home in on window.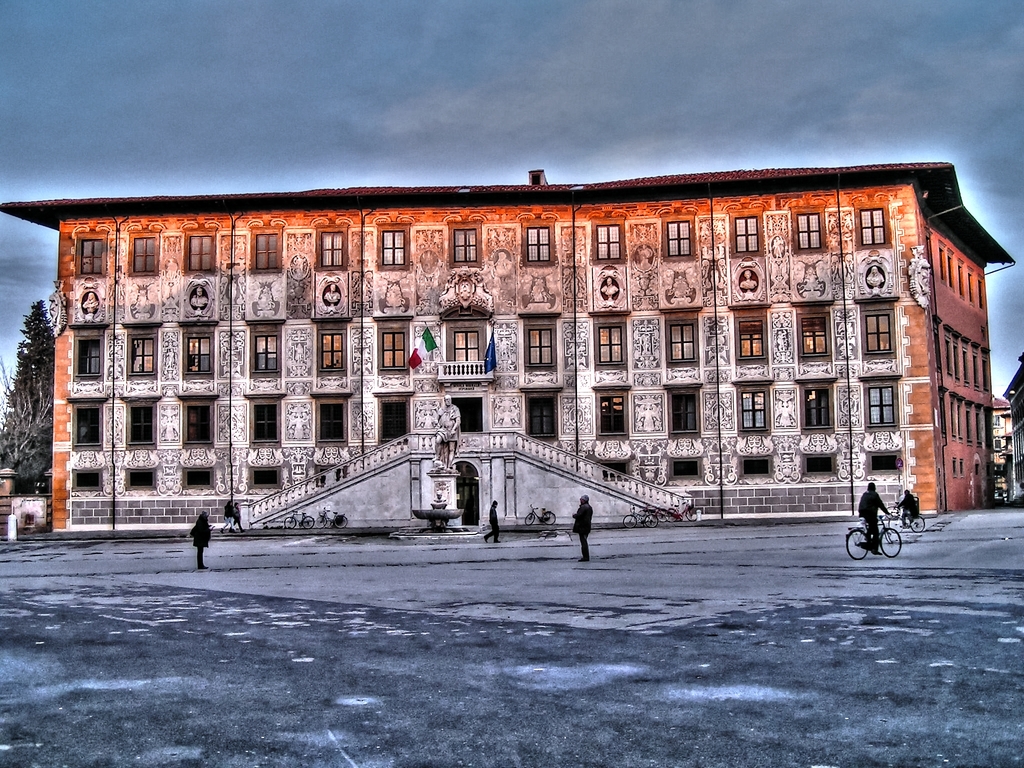
Homed in at crop(657, 219, 691, 262).
